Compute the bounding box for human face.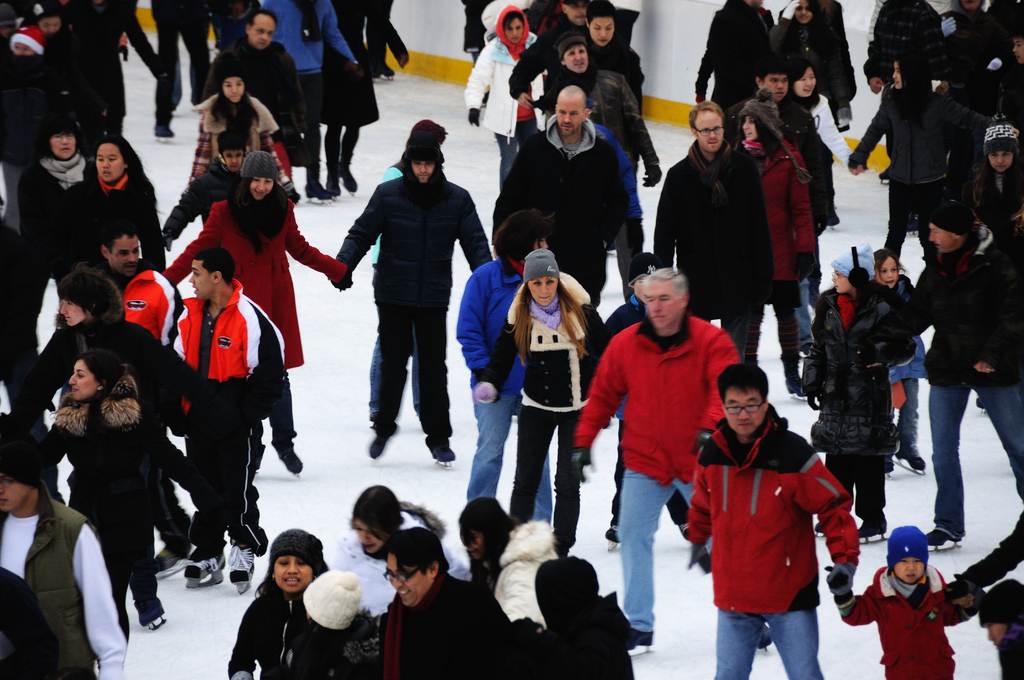
region(106, 238, 138, 270).
